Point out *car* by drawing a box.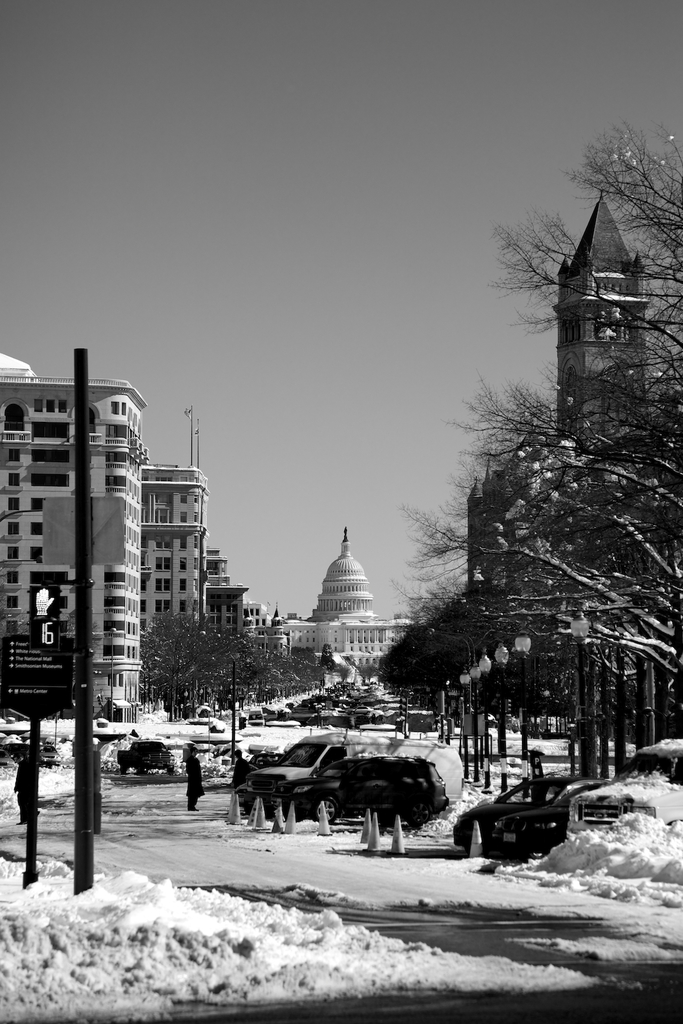
box=[26, 744, 60, 764].
